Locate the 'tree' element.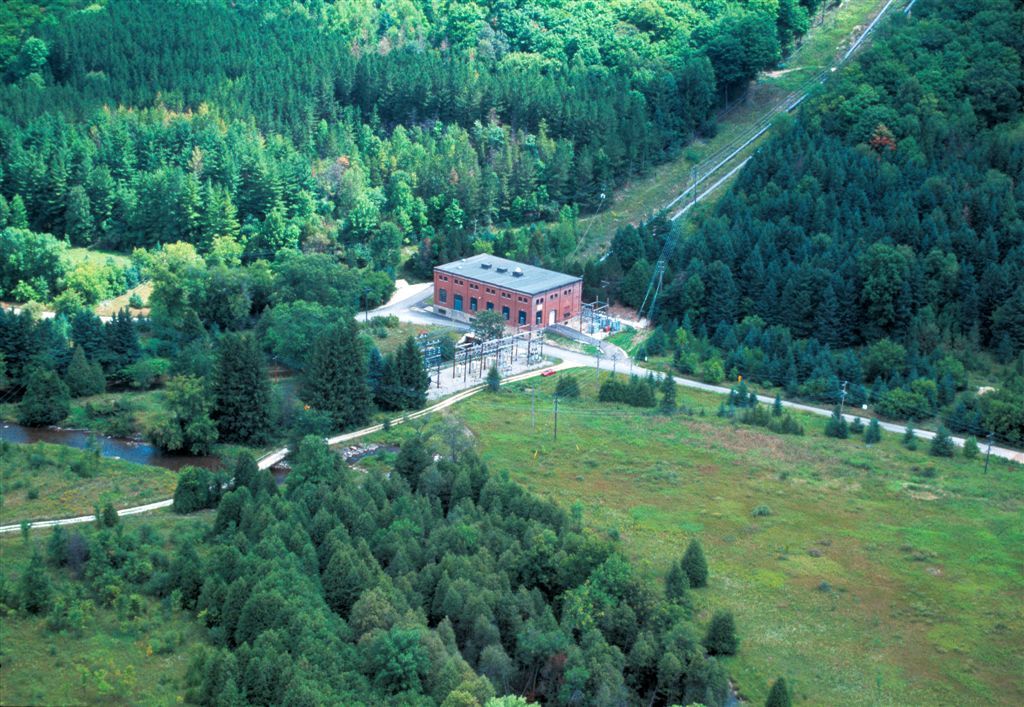
Element bbox: locate(155, 362, 221, 450).
